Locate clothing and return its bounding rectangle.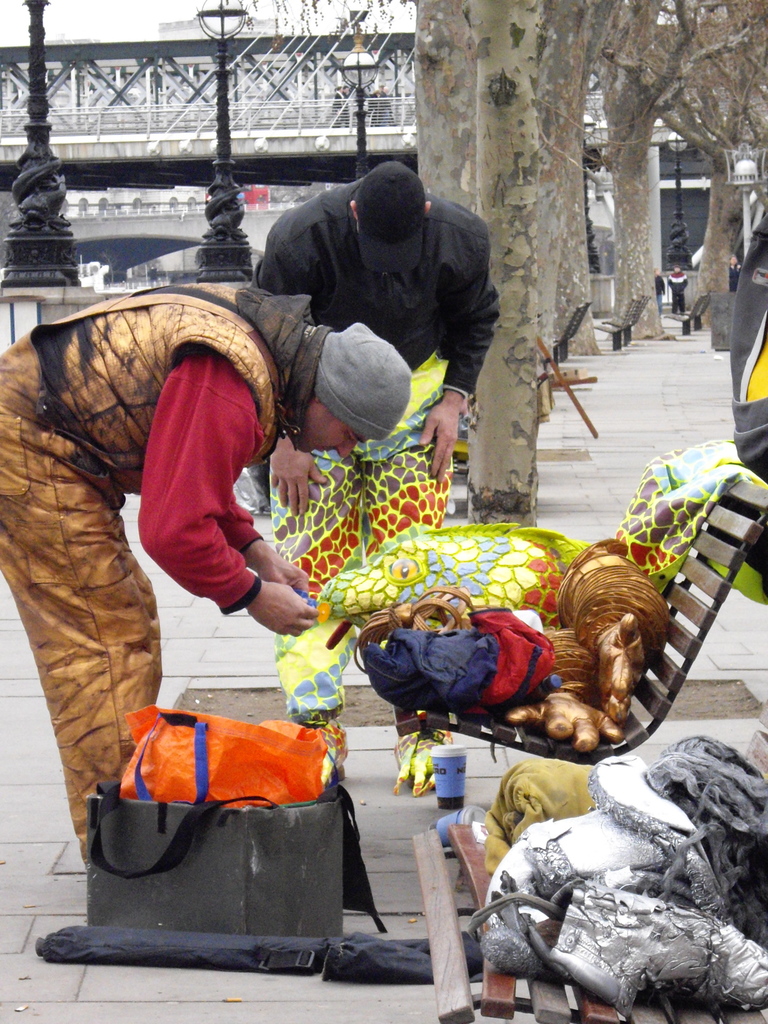
detection(257, 190, 488, 712).
